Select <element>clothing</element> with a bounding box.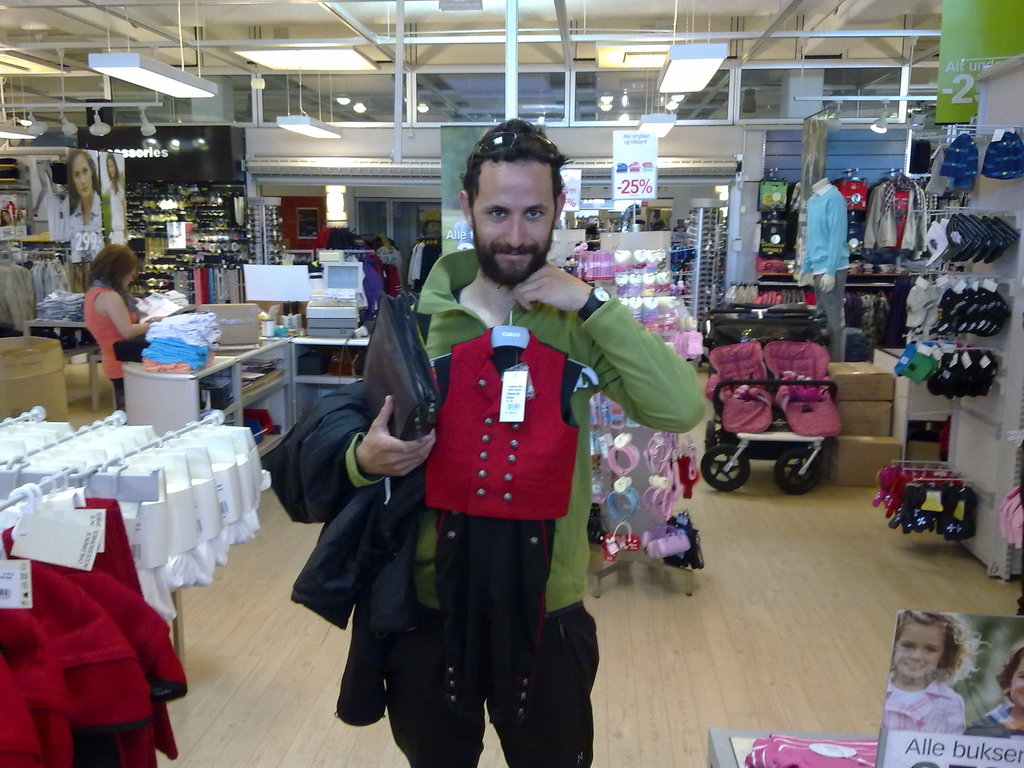
pyautogui.locateOnScreen(90, 281, 141, 409).
